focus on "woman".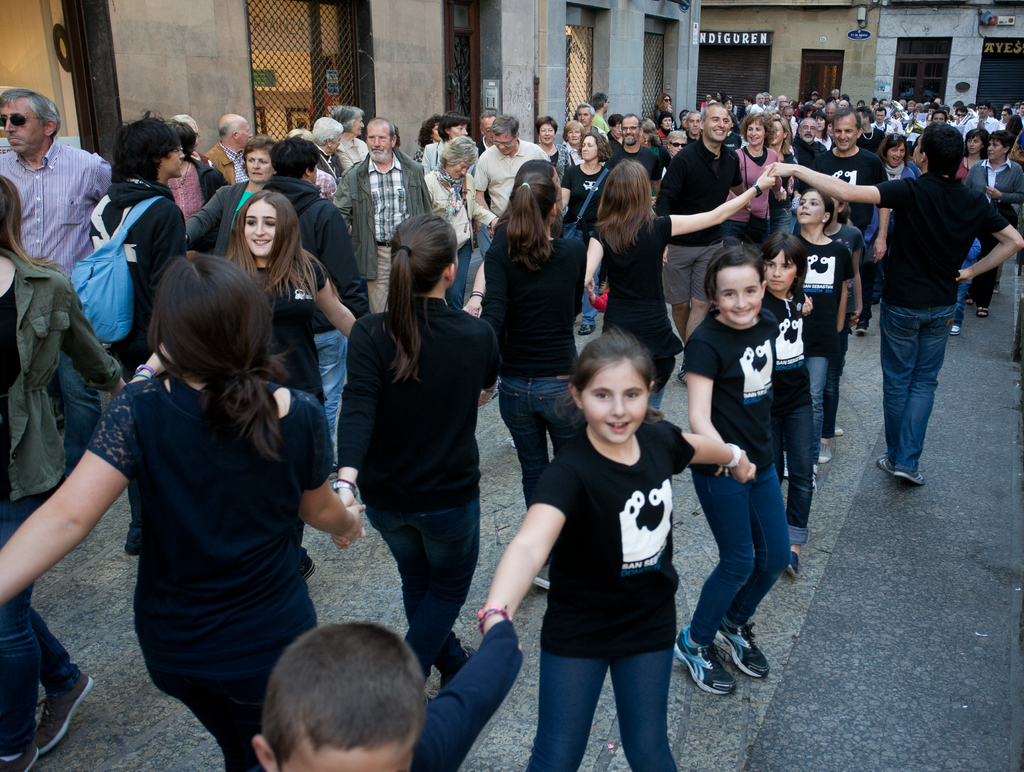
Focused at <box>767,113,797,242</box>.
